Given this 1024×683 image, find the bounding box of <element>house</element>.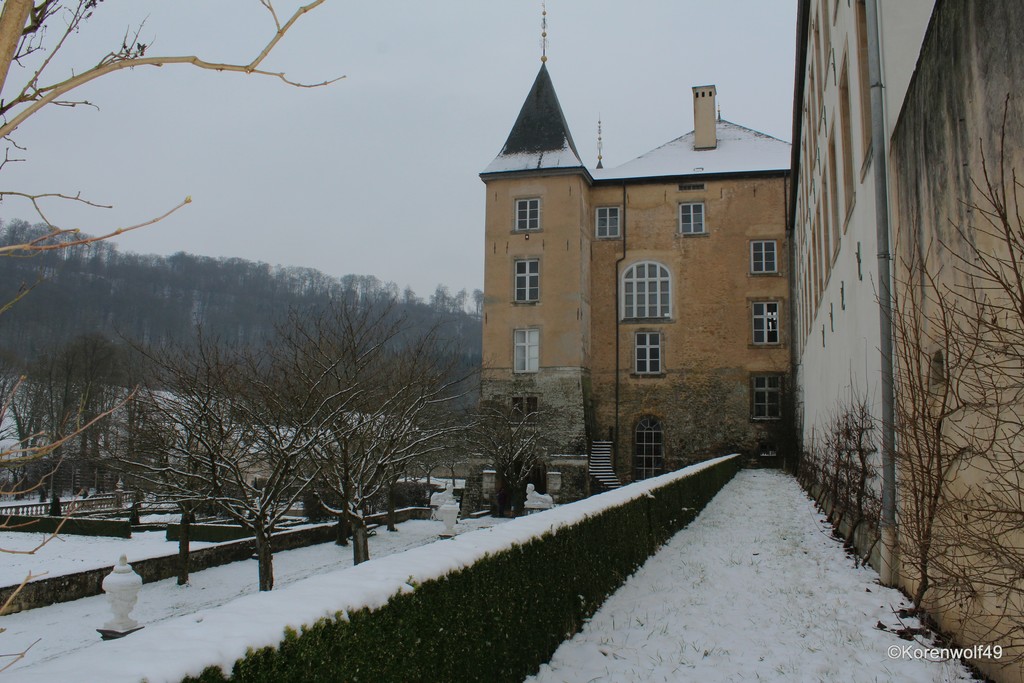
(left=794, top=0, right=1023, bottom=682).
